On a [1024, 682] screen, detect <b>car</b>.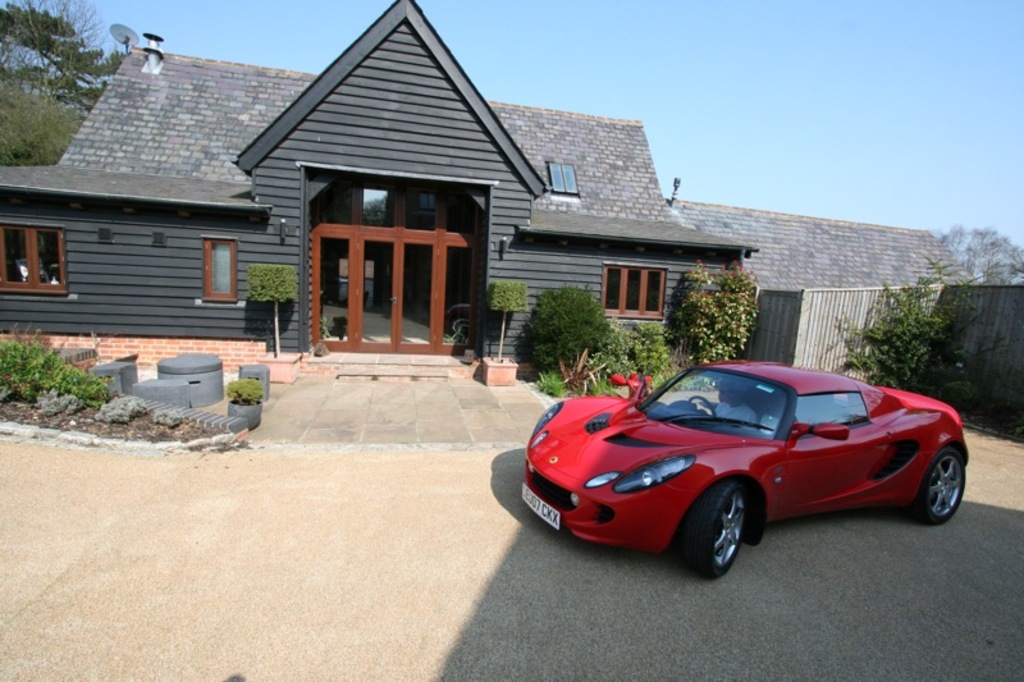
(x1=525, y1=356, x2=987, y2=580).
